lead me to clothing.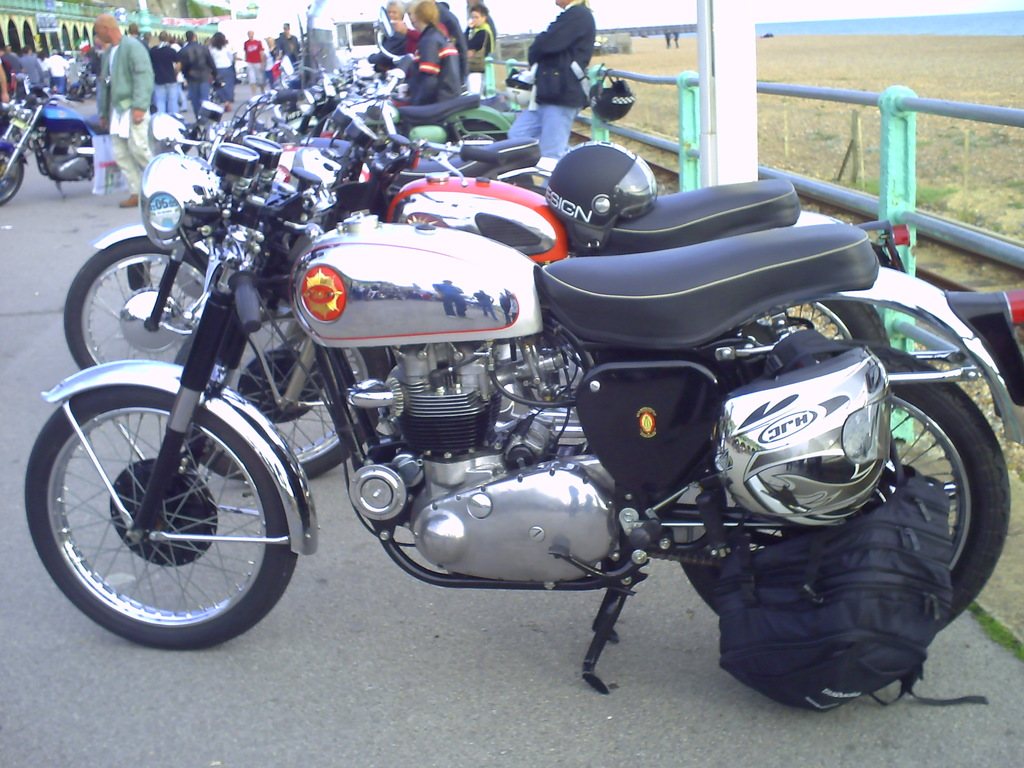
Lead to 88:36:153:199.
